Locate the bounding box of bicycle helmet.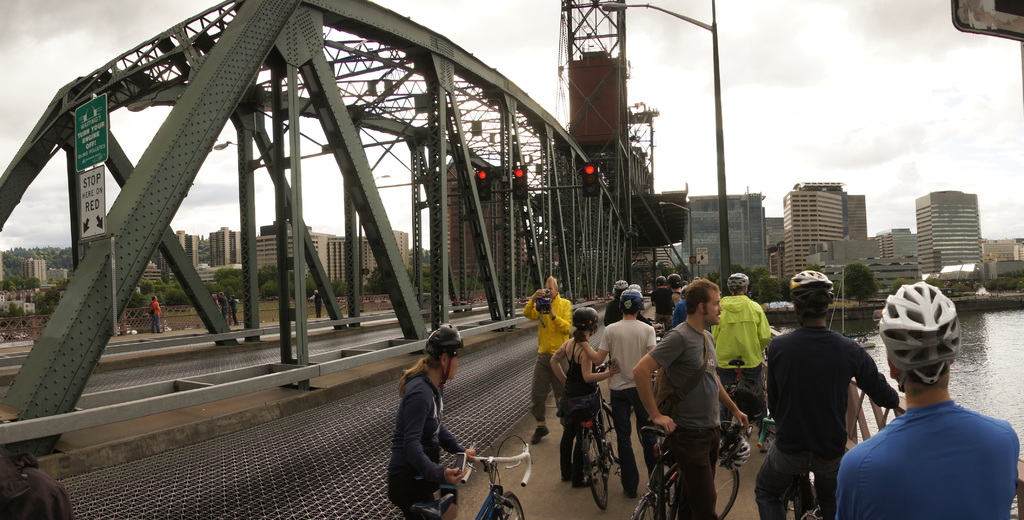
Bounding box: {"left": 789, "top": 269, "right": 831, "bottom": 311}.
